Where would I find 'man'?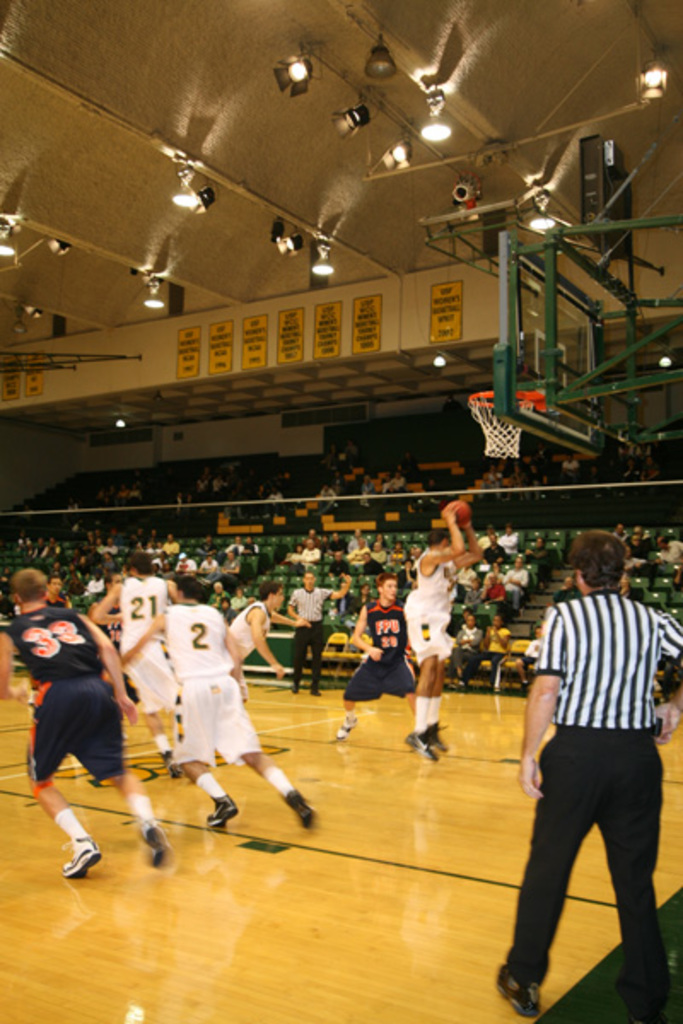
At {"left": 116, "top": 584, "right": 316, "bottom": 831}.
